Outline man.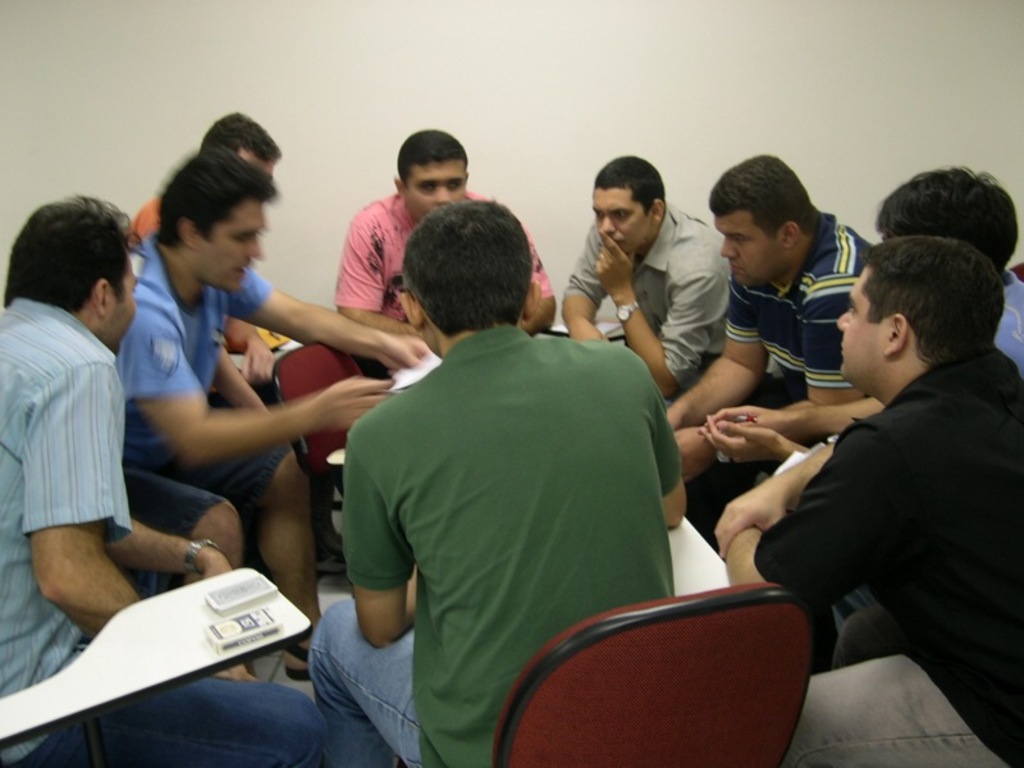
Outline: <bbox>335, 125, 561, 335</bbox>.
